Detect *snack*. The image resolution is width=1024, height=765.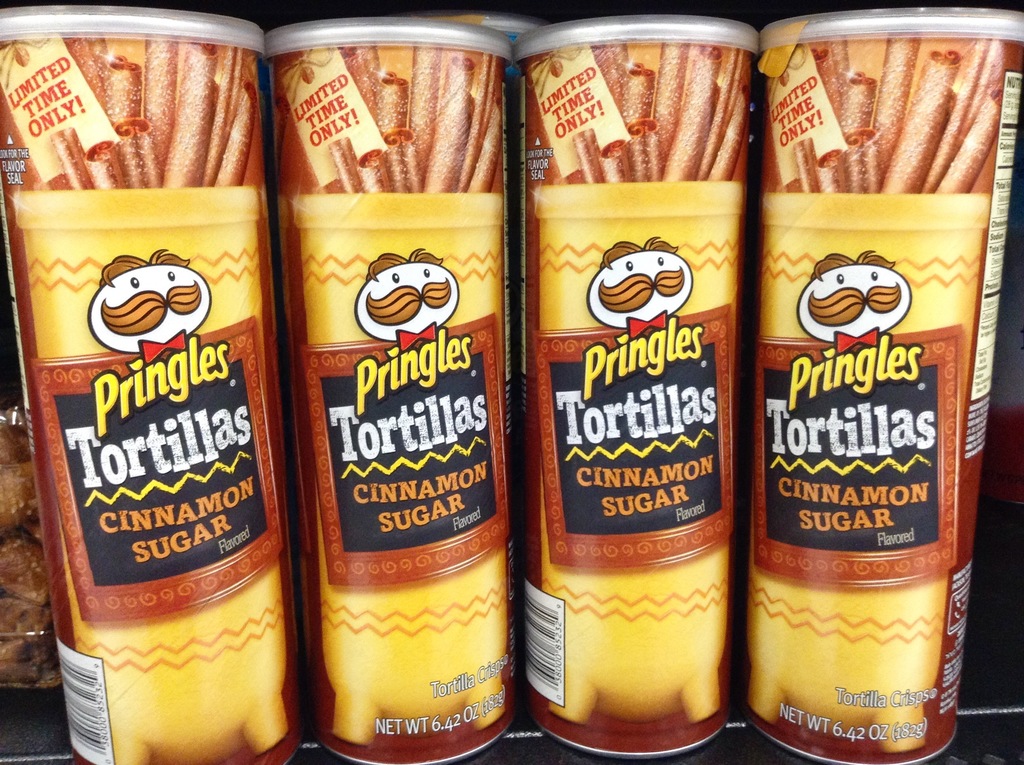
region(756, 24, 1023, 761).
